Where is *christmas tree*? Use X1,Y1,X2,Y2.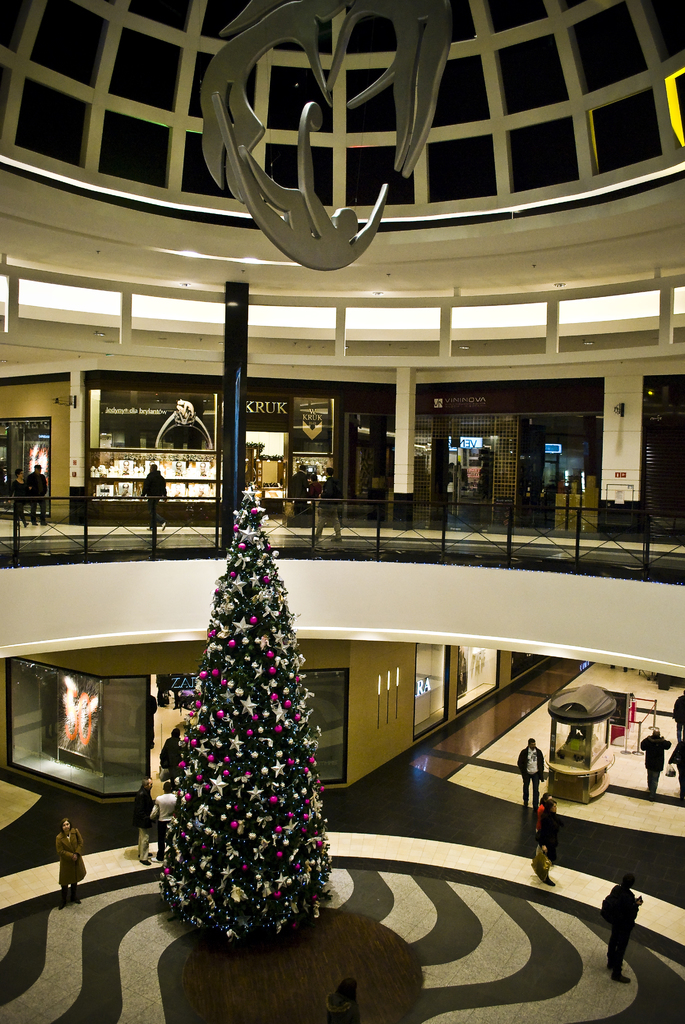
150,495,328,946.
